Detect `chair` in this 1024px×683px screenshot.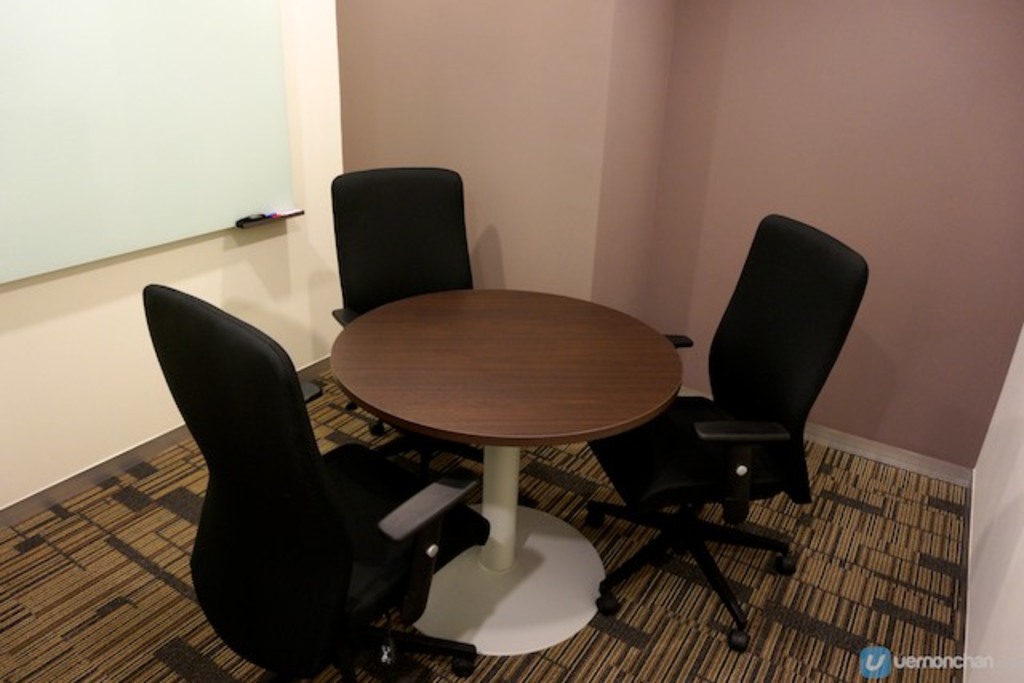
Detection: Rect(134, 278, 494, 681).
